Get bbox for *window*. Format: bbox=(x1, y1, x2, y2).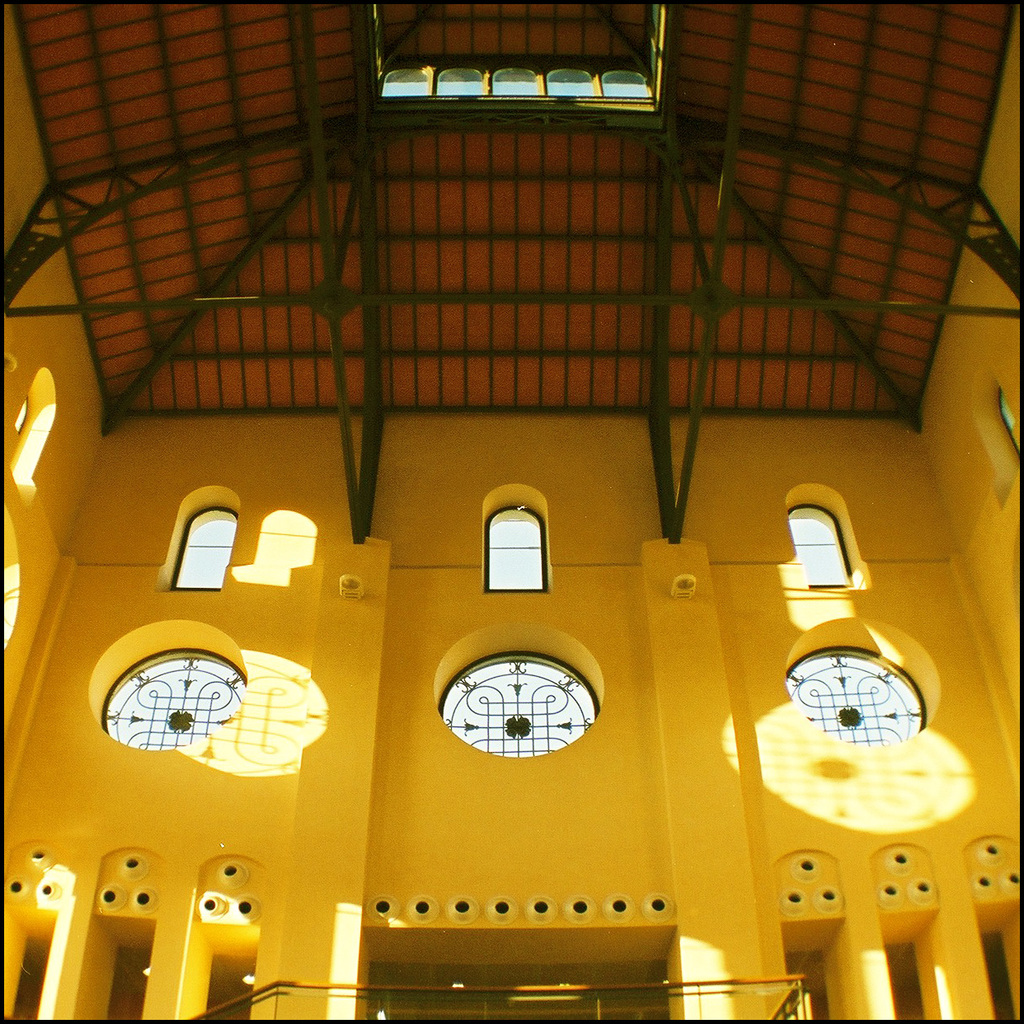
bbox=(481, 499, 545, 594).
